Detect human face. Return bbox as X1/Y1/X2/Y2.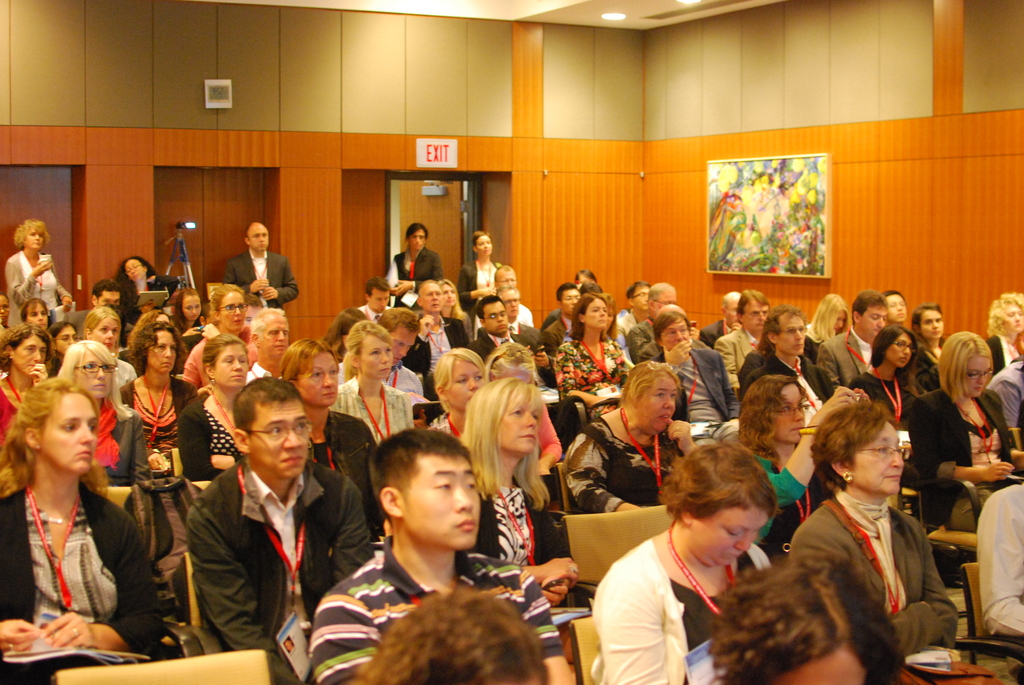
500/294/519/321.
